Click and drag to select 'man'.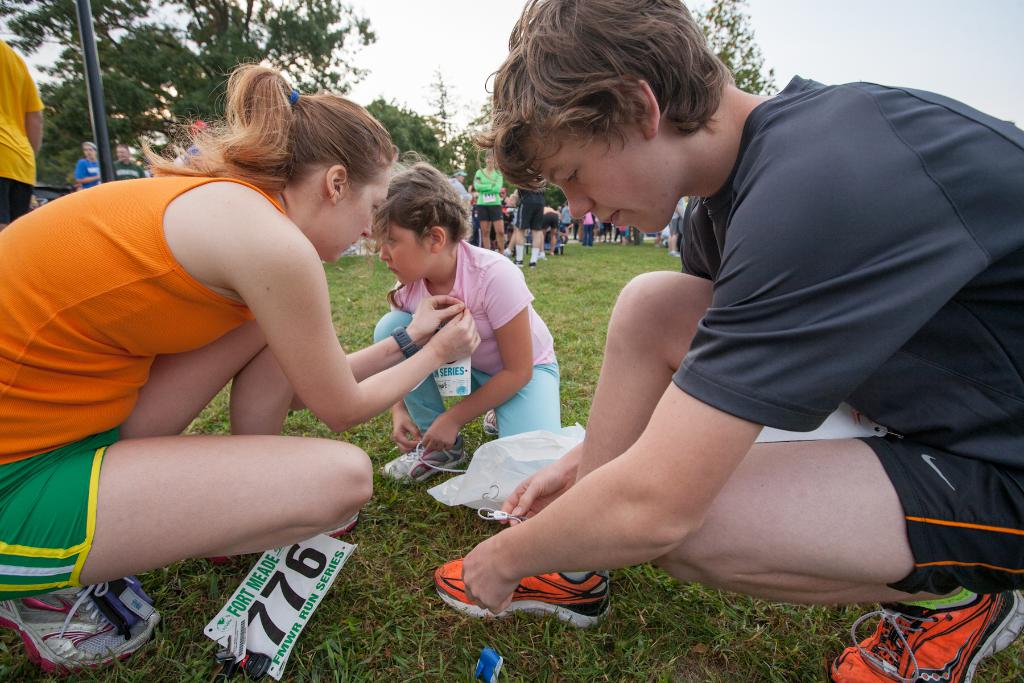
Selection: [left=445, top=167, right=472, bottom=206].
